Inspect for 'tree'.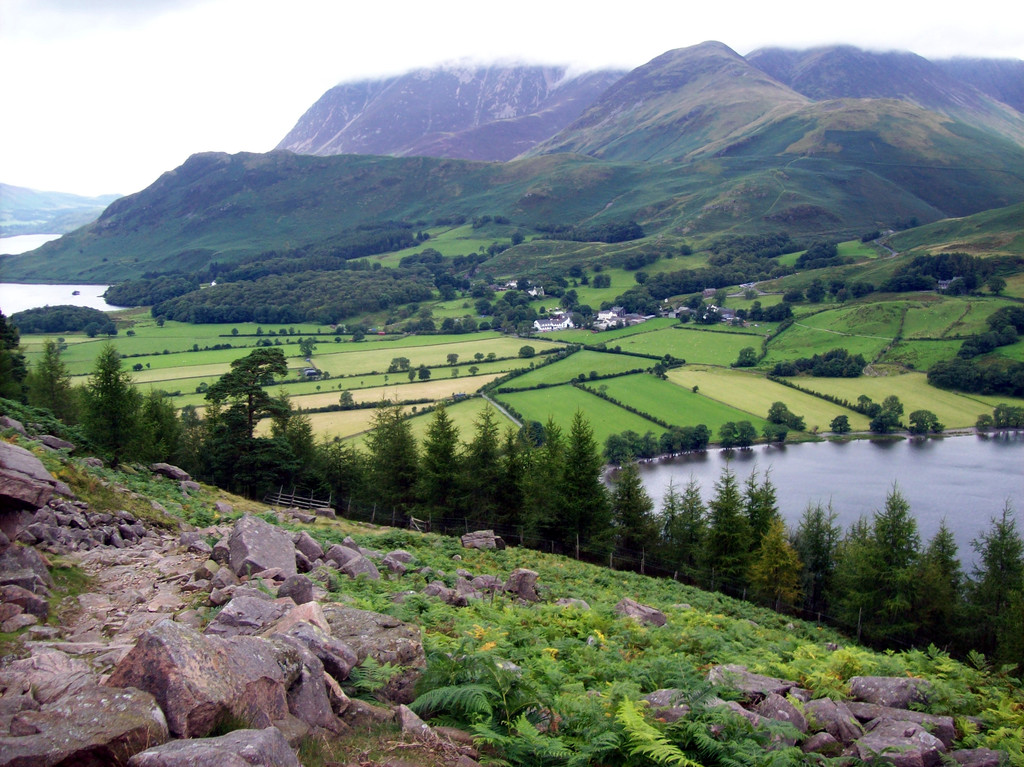
Inspection: detection(650, 482, 685, 584).
